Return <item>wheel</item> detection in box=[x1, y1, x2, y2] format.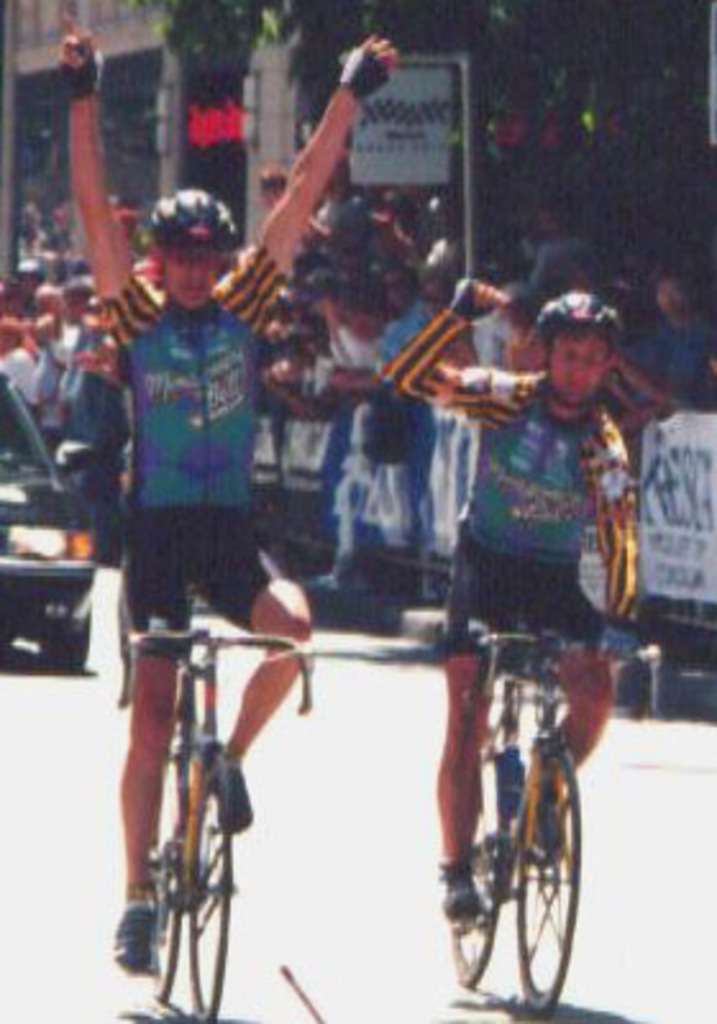
box=[149, 748, 184, 1009].
